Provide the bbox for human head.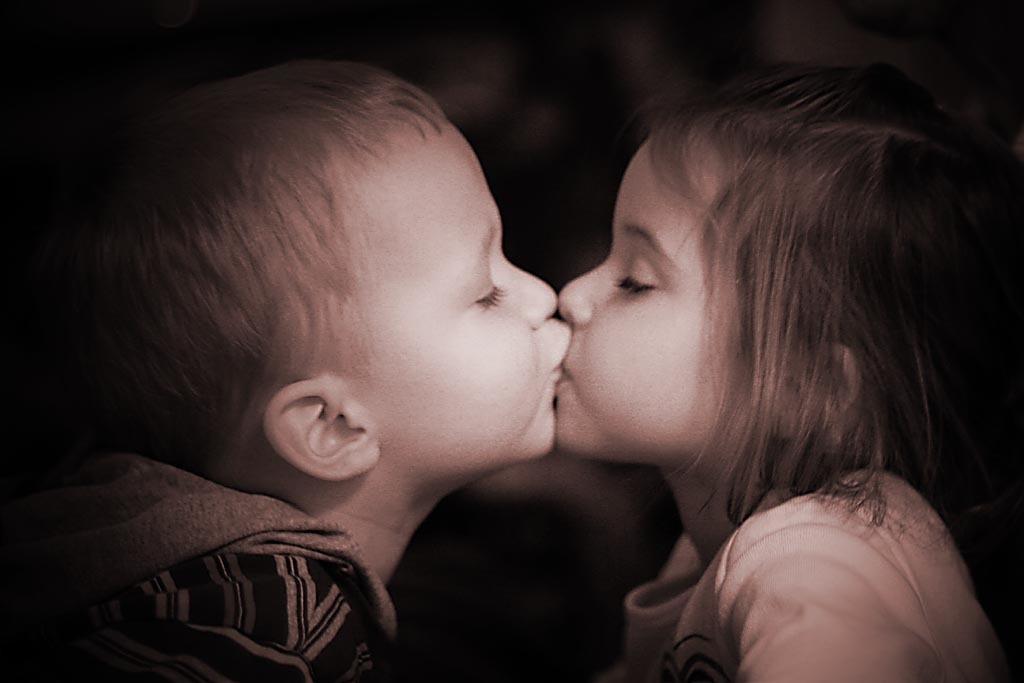
(left=557, top=66, right=1023, bottom=461).
